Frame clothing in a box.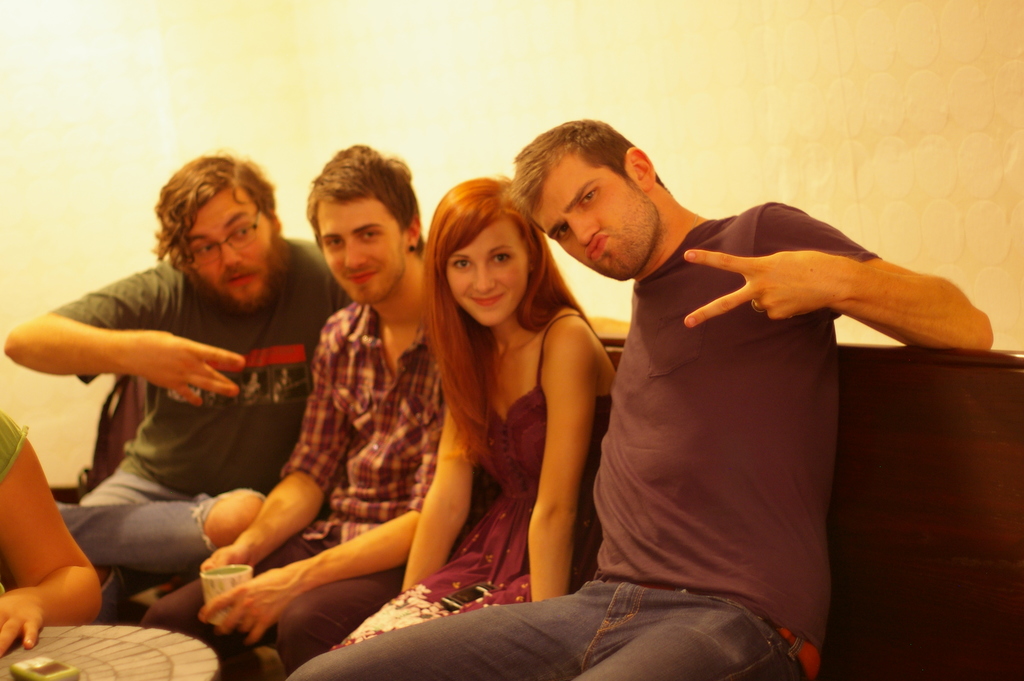
[x1=332, y1=310, x2=616, y2=650].
